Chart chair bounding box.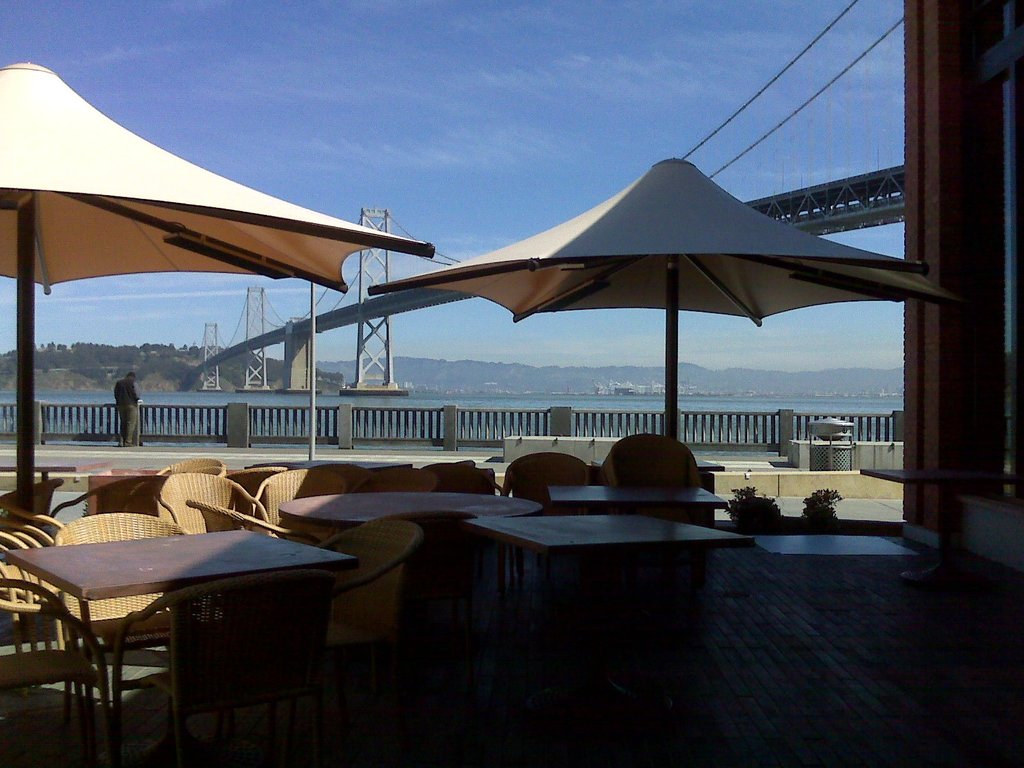
Charted: <region>0, 495, 68, 596</region>.
